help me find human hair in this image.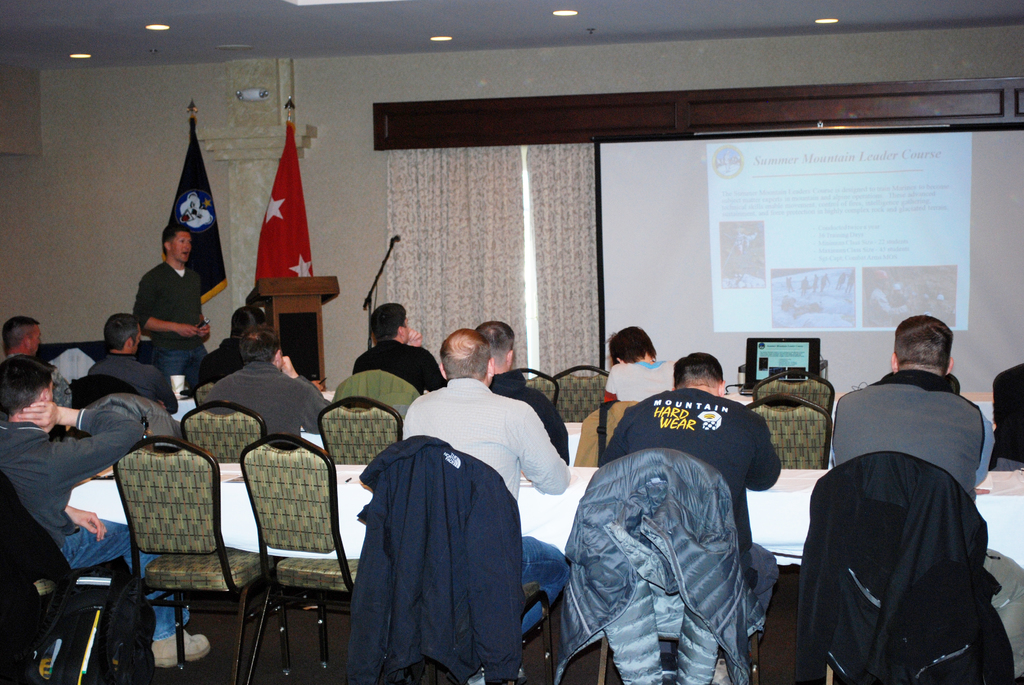
Found it: [x1=239, y1=325, x2=281, y2=364].
